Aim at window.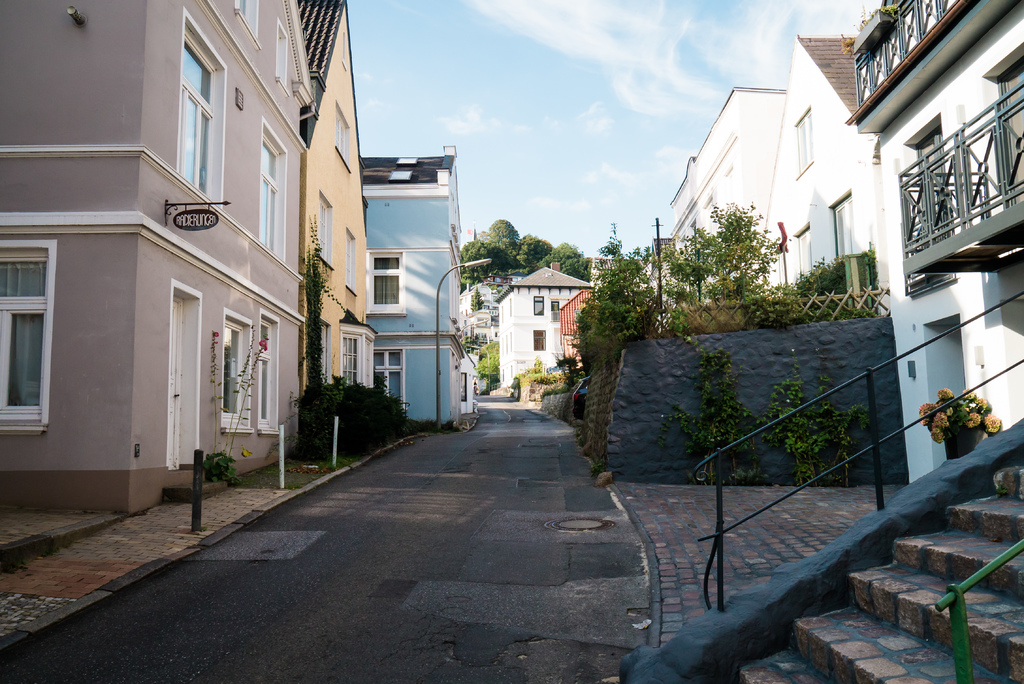
Aimed at (255,308,284,438).
